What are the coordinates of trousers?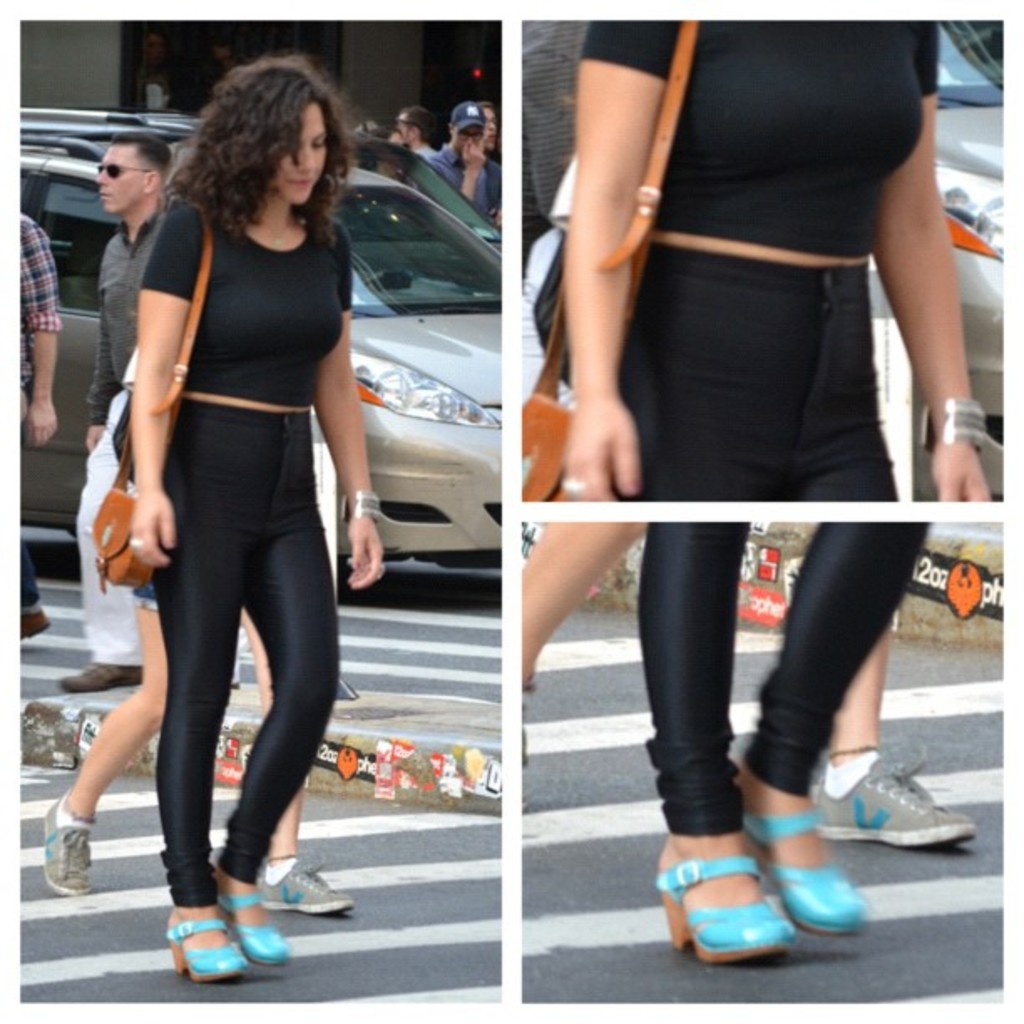
select_region(149, 413, 343, 912).
